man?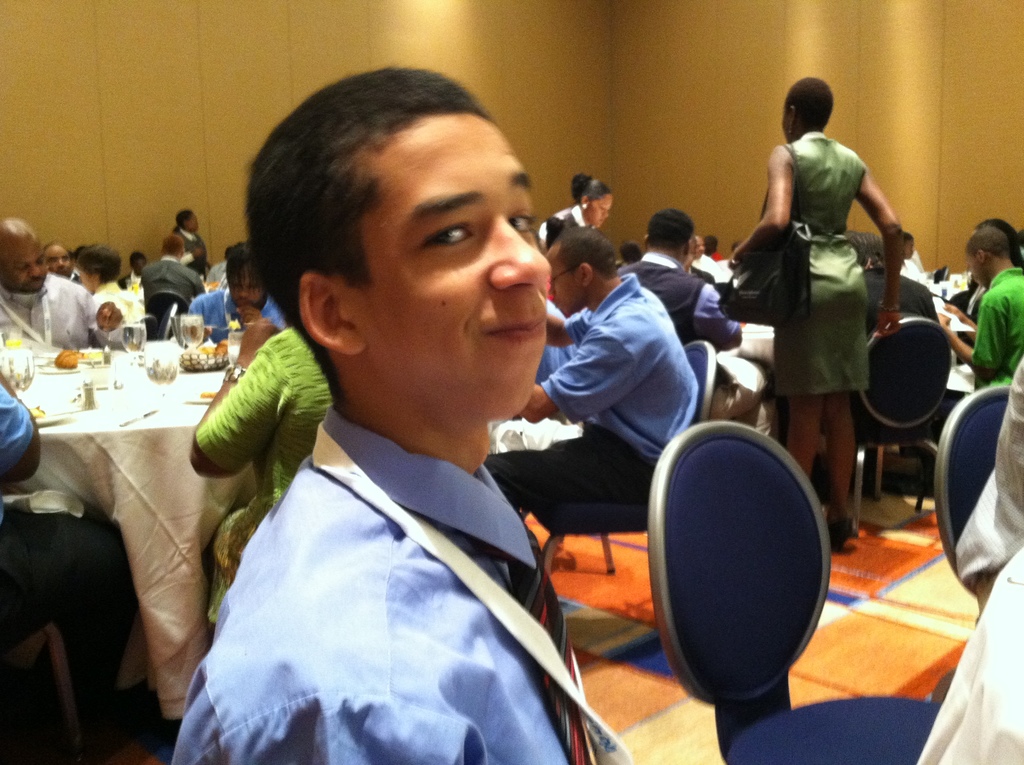
bbox=[0, 213, 127, 349]
